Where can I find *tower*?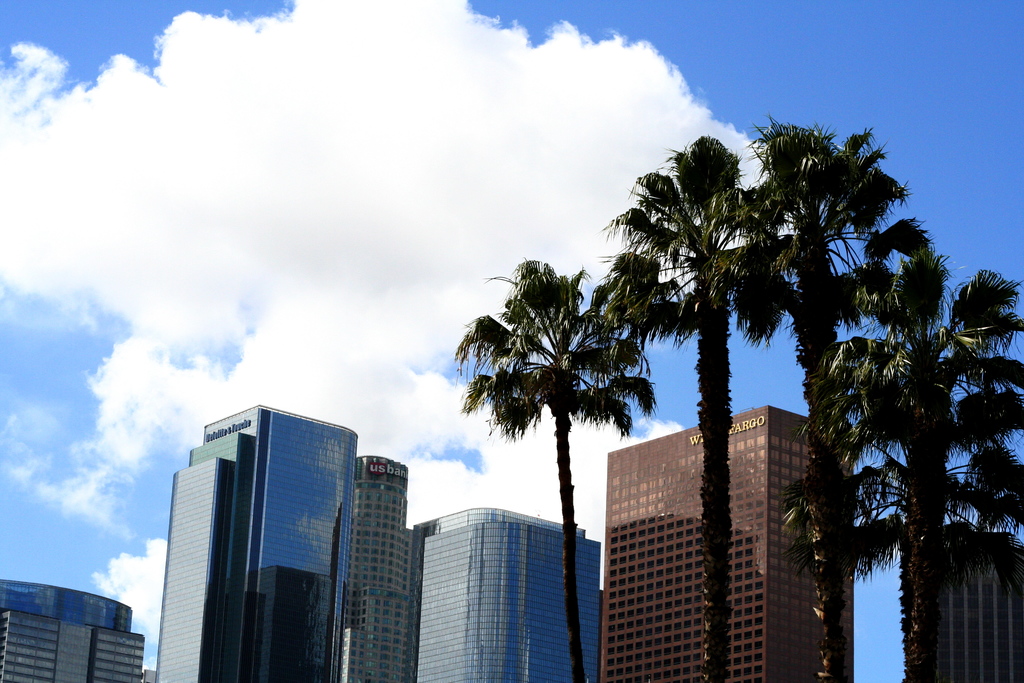
You can find it at <region>340, 453, 421, 682</region>.
